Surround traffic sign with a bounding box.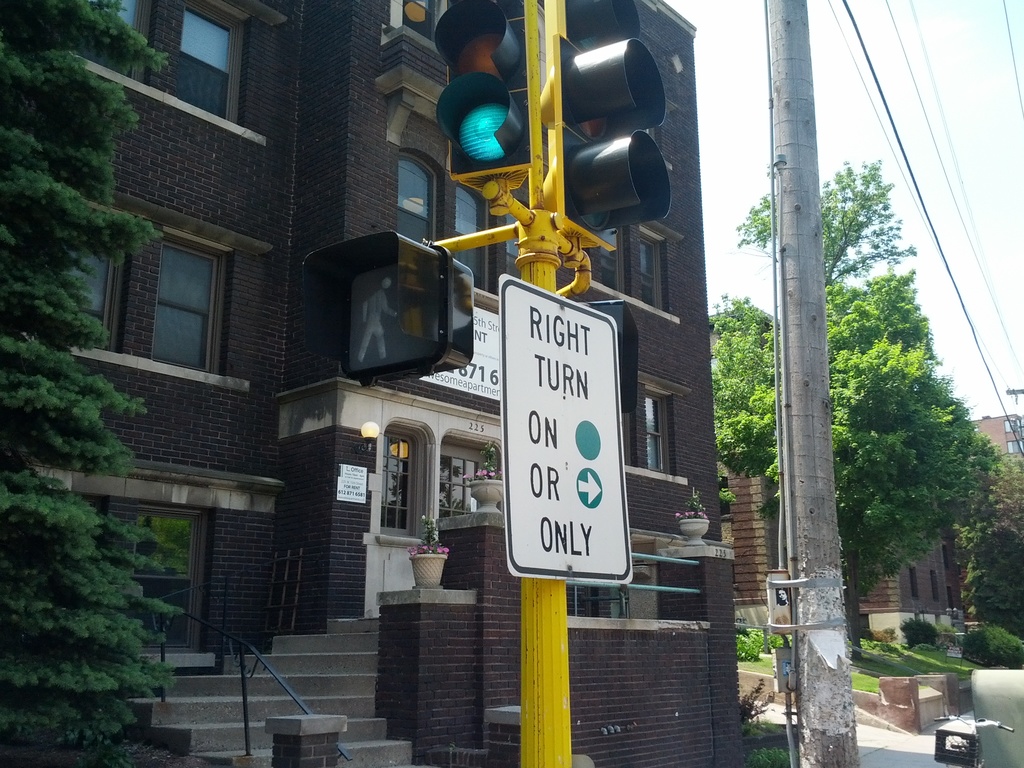
{"left": 431, "top": 0, "right": 525, "bottom": 165}.
